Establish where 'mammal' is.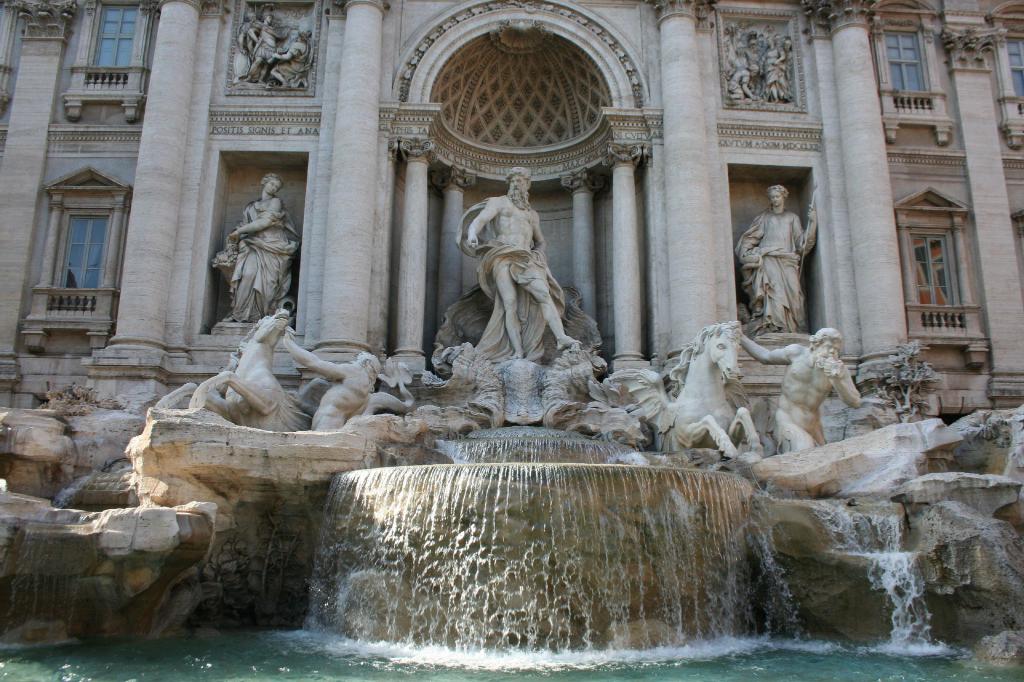
Established at (244, 13, 281, 84).
